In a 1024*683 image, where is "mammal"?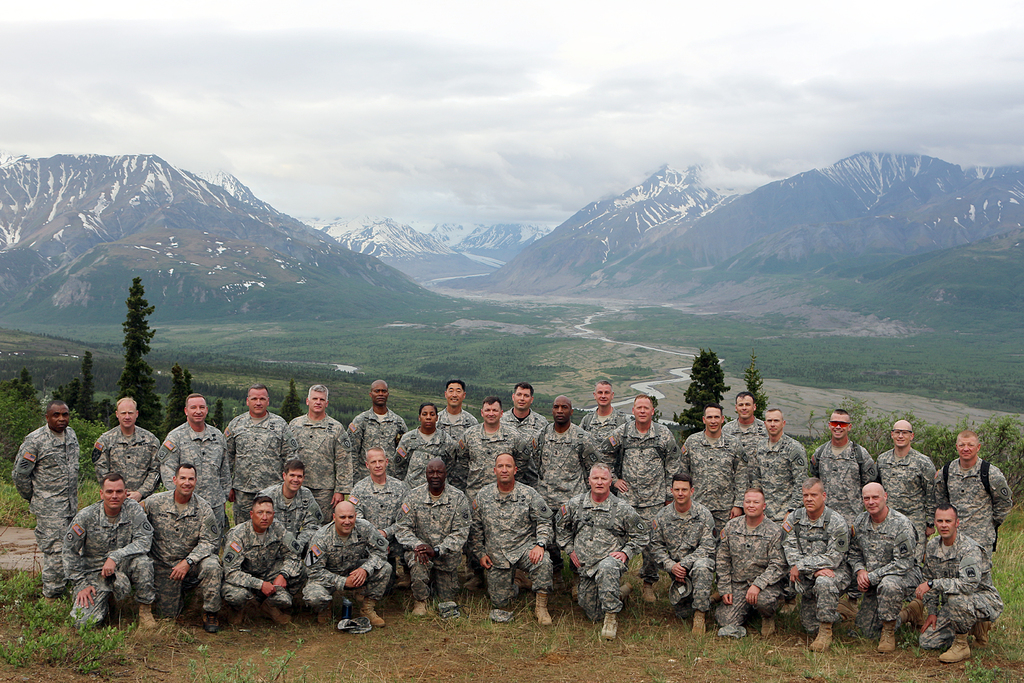
223:383:298:523.
